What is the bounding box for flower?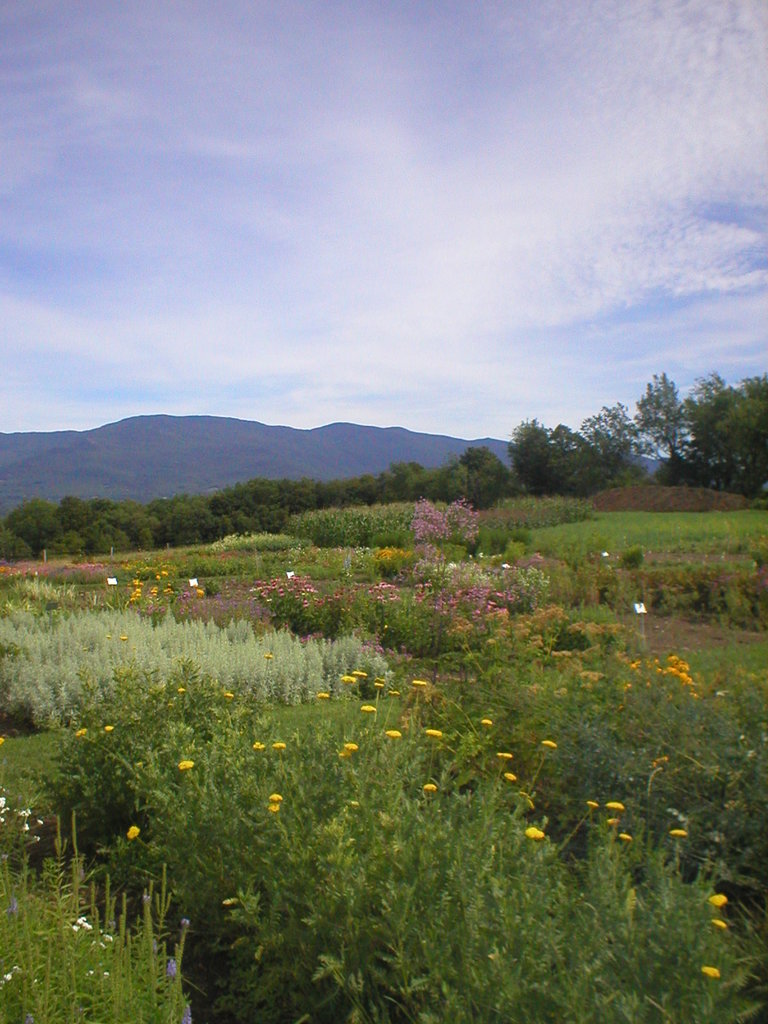
[x1=346, y1=741, x2=358, y2=755].
